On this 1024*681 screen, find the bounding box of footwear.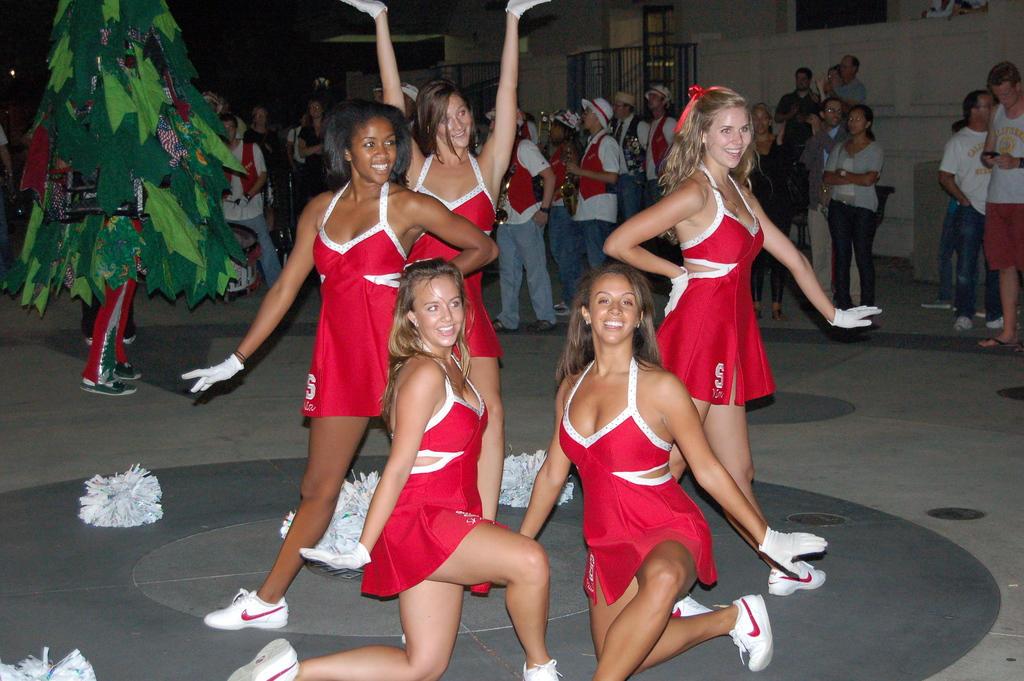
Bounding box: select_region(772, 308, 788, 325).
